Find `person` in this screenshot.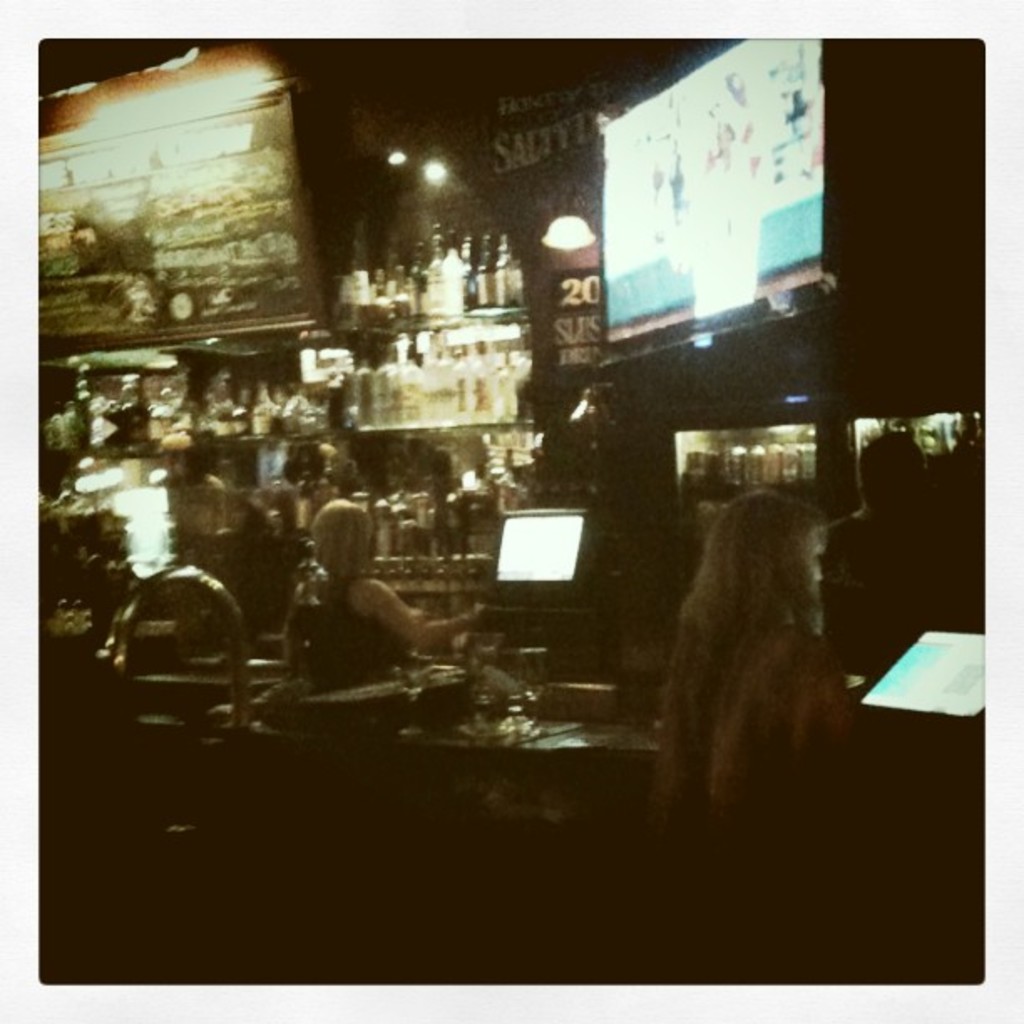
The bounding box for `person` is detection(832, 428, 947, 654).
